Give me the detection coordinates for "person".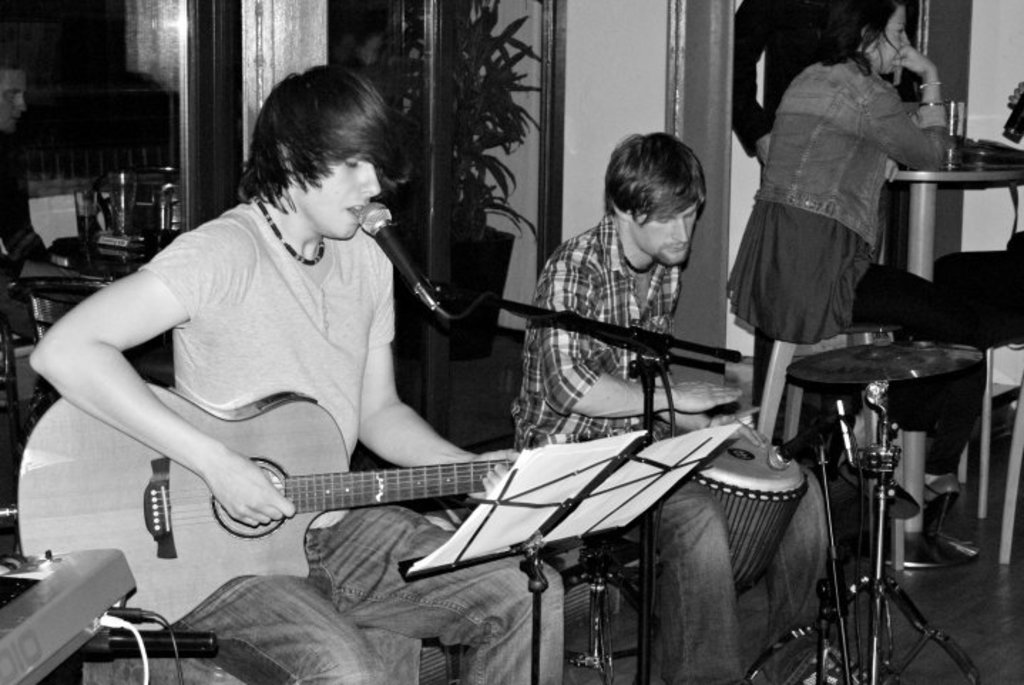
box=[726, 0, 961, 493].
